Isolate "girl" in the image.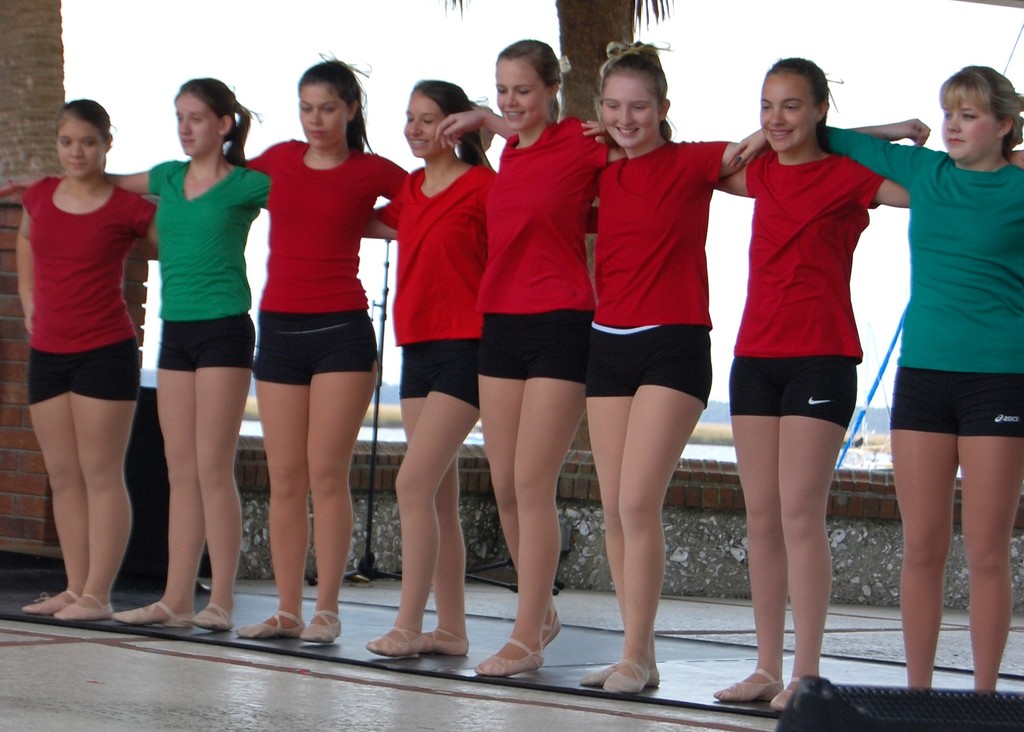
Isolated region: (15, 96, 157, 624).
